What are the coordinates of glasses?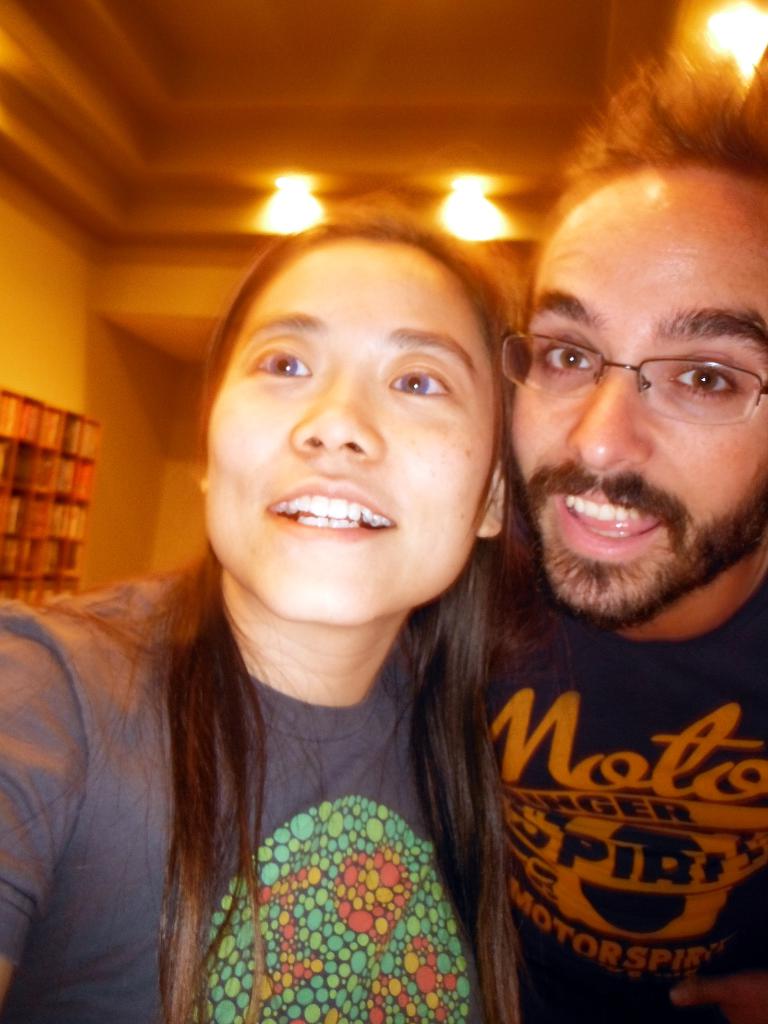
select_region(504, 307, 760, 404).
